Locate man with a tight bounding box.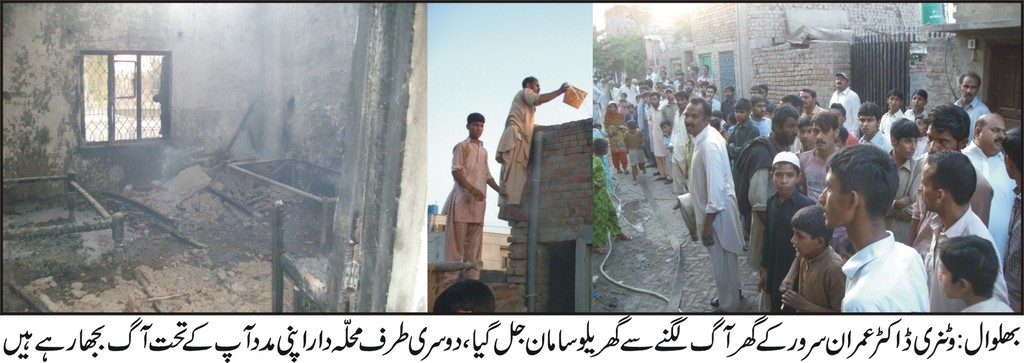
(435,113,510,281).
